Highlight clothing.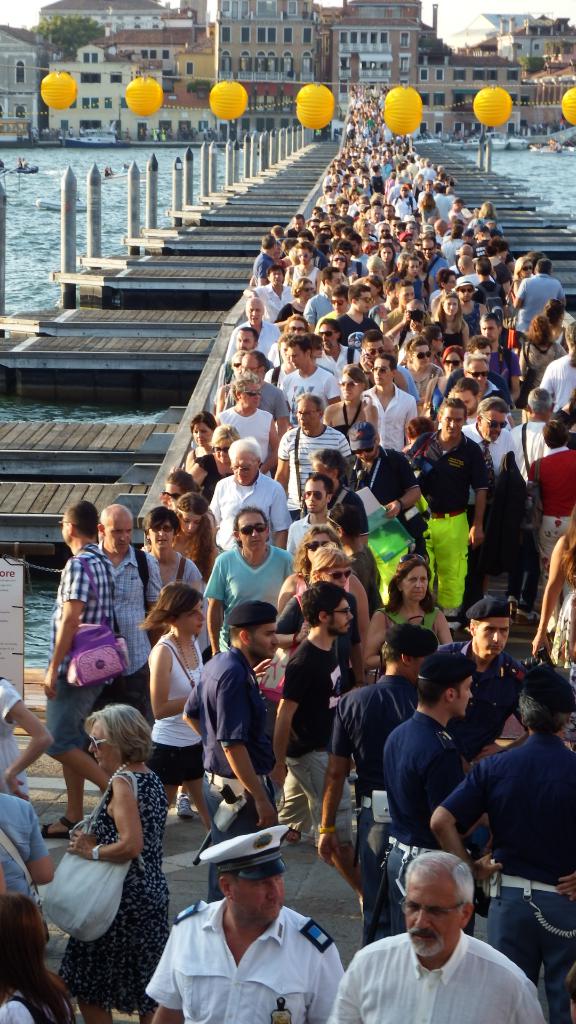
Highlighted region: {"x1": 443, "y1": 637, "x2": 537, "y2": 728}.
